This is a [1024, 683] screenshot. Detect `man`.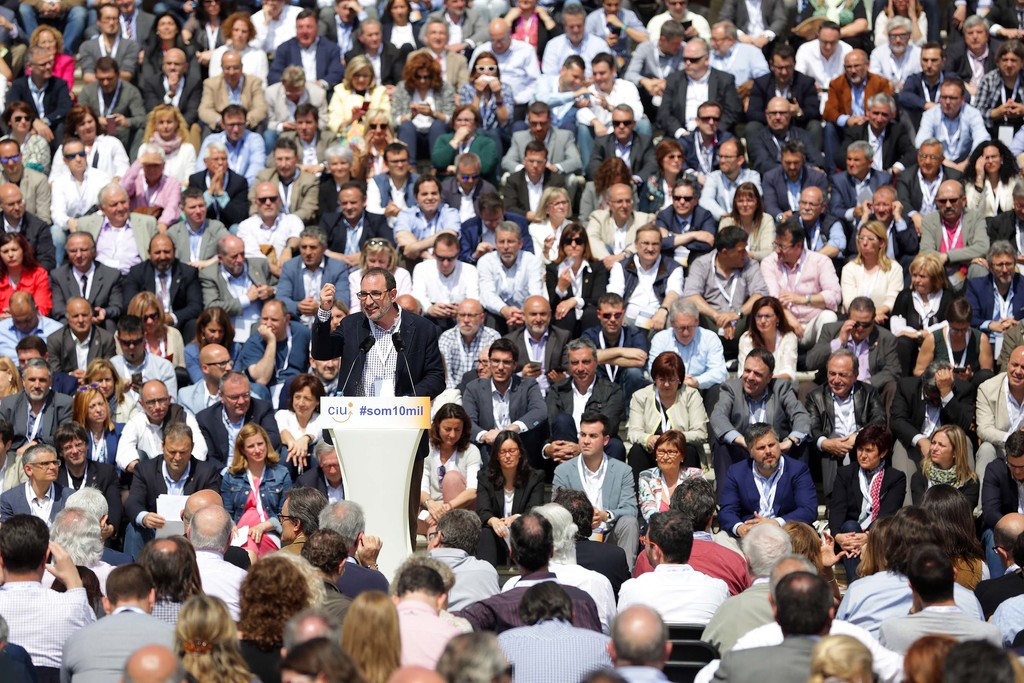
885, 360, 979, 479.
